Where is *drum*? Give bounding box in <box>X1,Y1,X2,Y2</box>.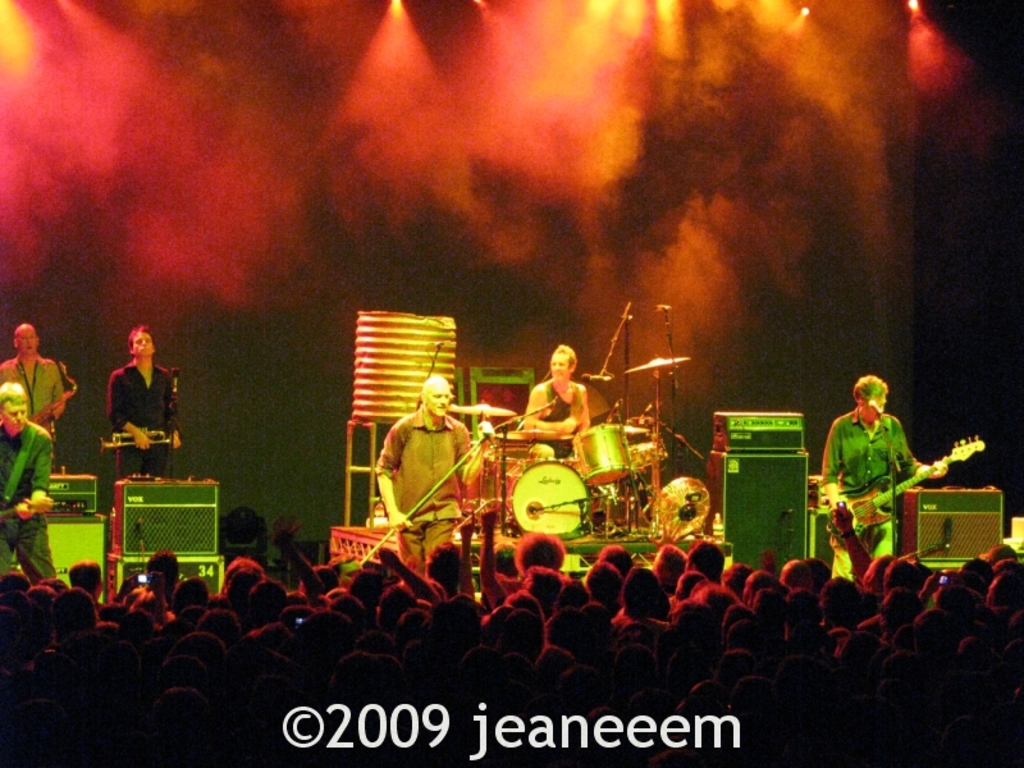
<box>572,422,630,488</box>.
